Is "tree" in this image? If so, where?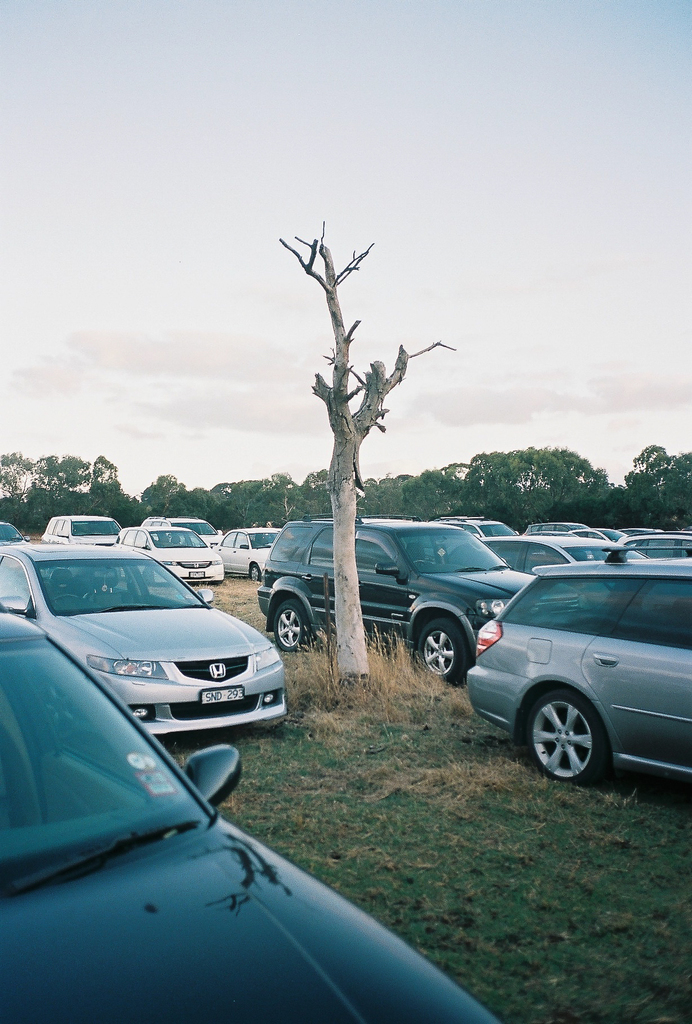
Yes, at region(279, 220, 458, 692).
